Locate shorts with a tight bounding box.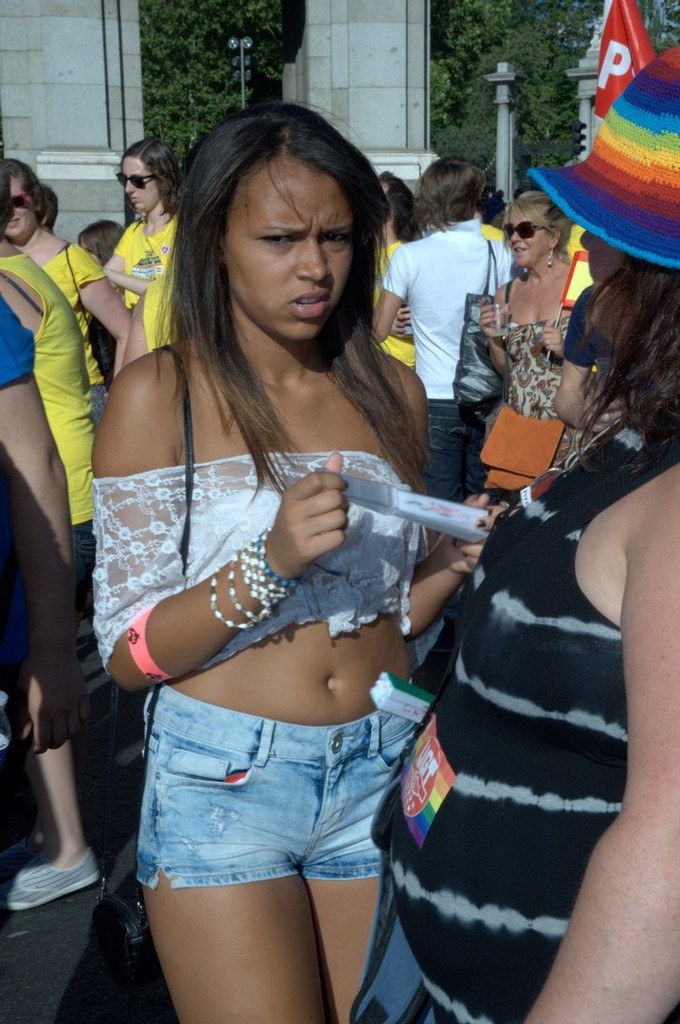
bbox(156, 746, 401, 907).
